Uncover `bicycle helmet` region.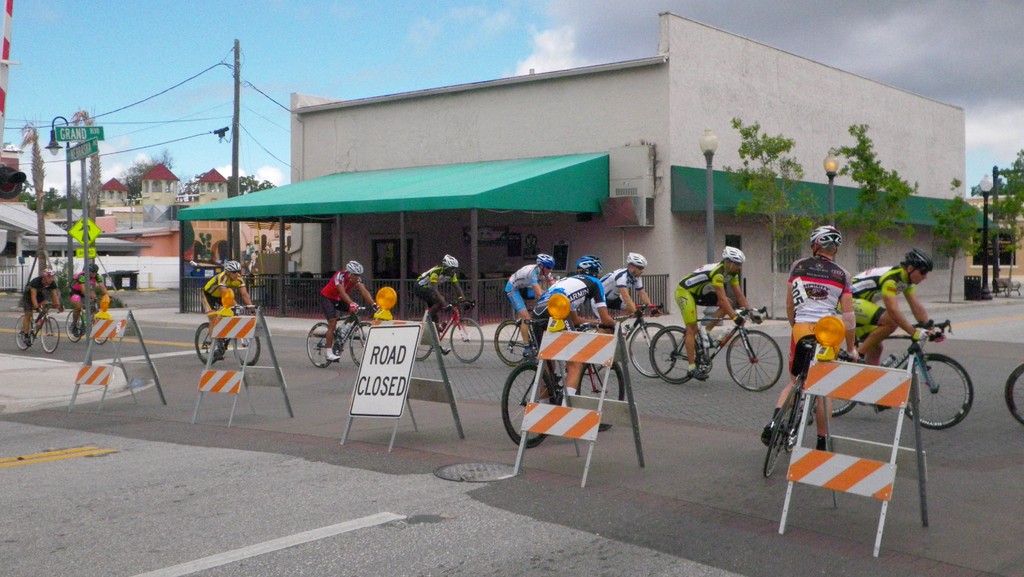
Uncovered: box=[721, 248, 743, 268].
